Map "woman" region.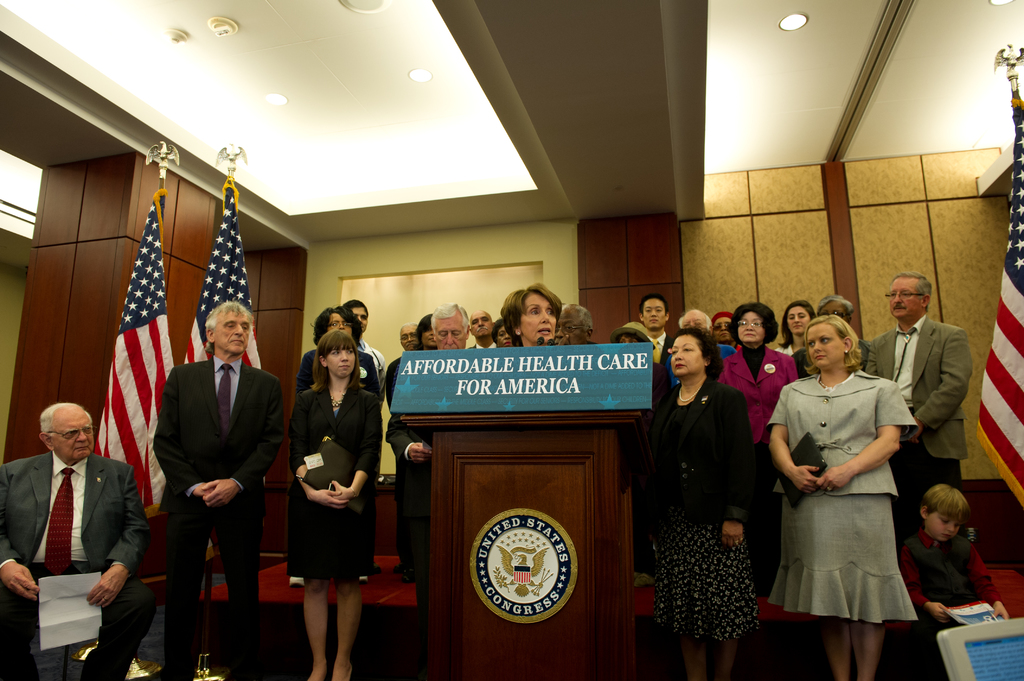
Mapped to box(500, 281, 562, 347).
